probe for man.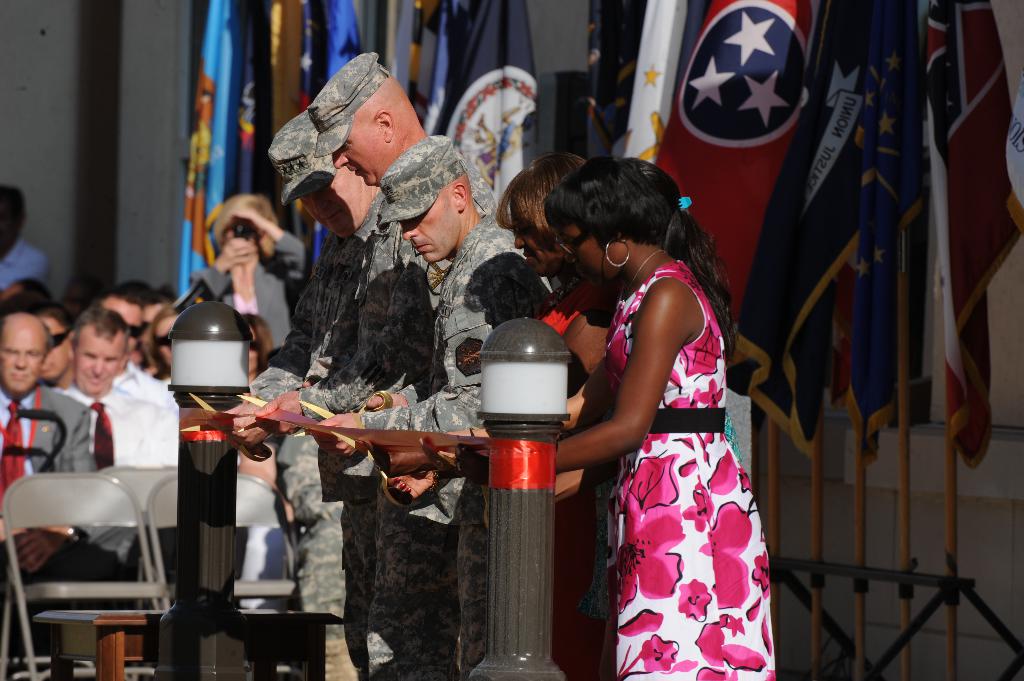
Probe result: box=[0, 311, 121, 584].
